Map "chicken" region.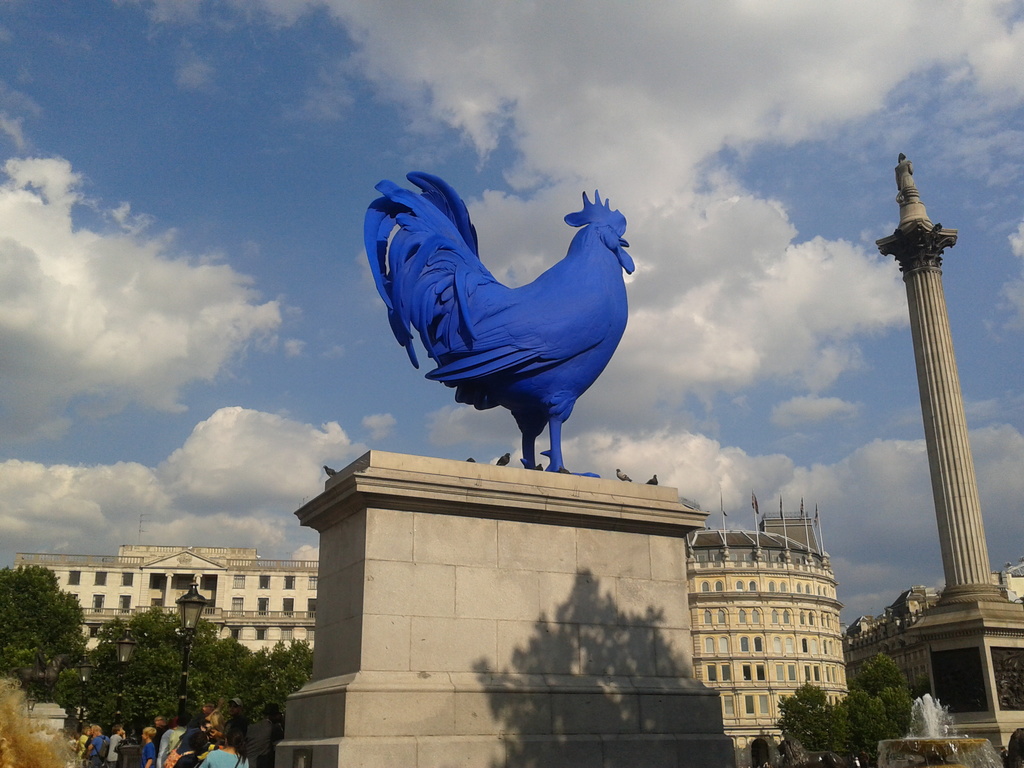
Mapped to pyautogui.locateOnScreen(367, 162, 646, 480).
